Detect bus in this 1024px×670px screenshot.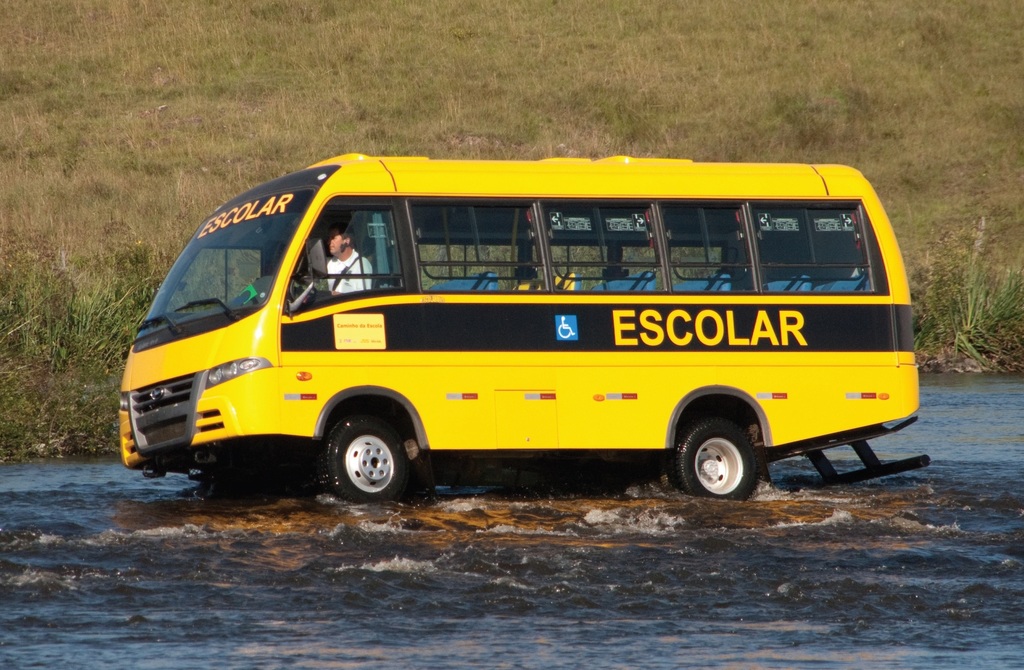
Detection: 111 154 934 506.
